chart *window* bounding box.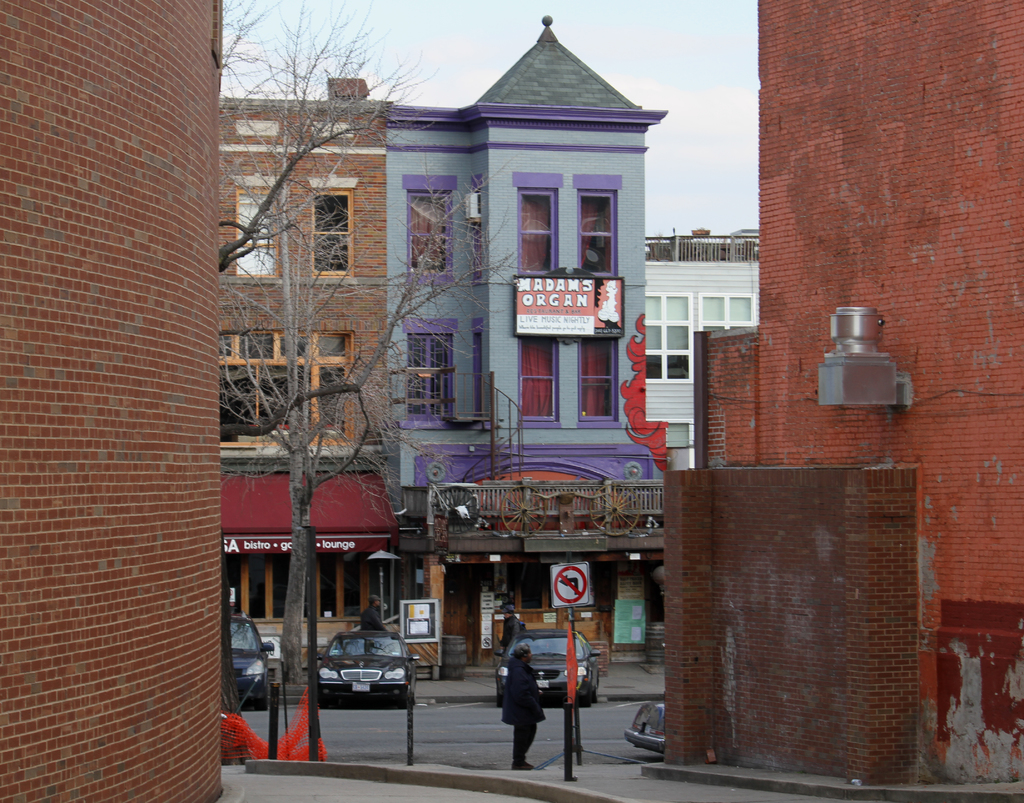
Charted: region(227, 542, 293, 633).
